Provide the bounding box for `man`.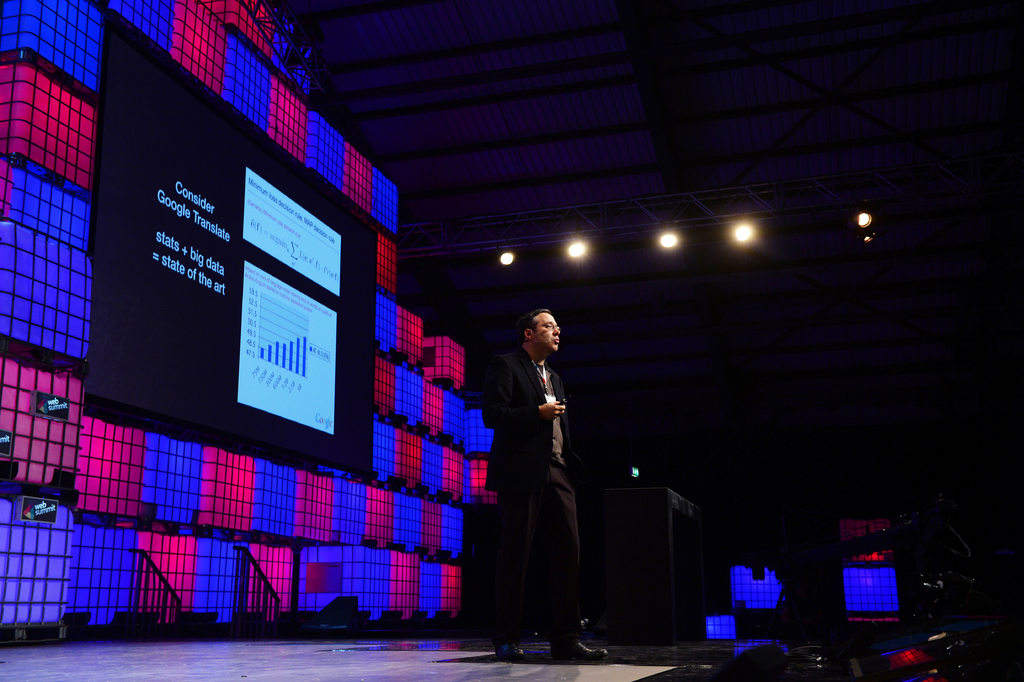
bbox=[471, 288, 598, 646].
